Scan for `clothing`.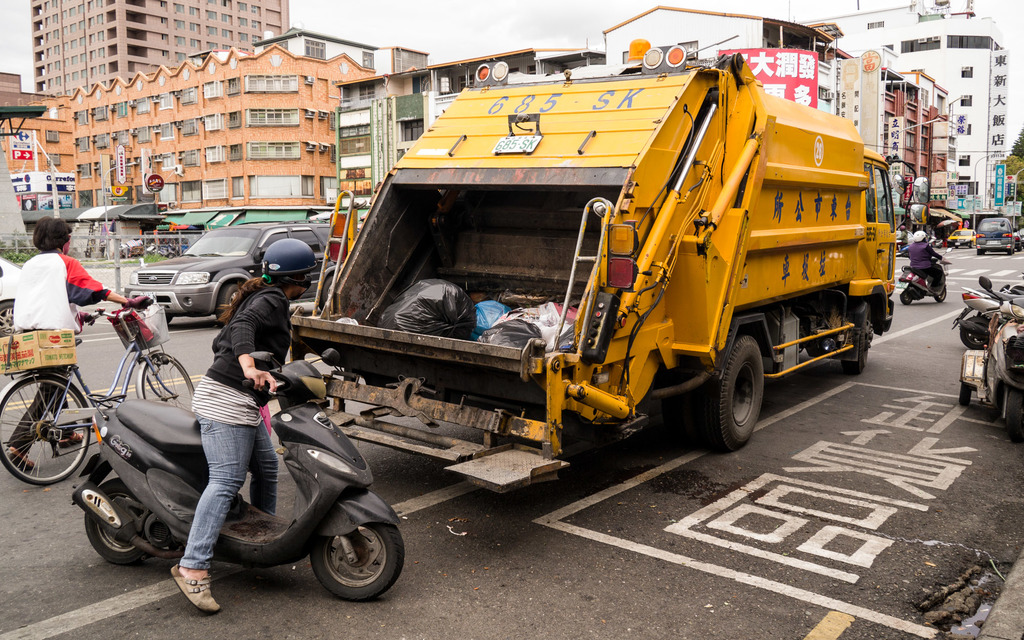
Scan result: bbox=[8, 250, 114, 450].
